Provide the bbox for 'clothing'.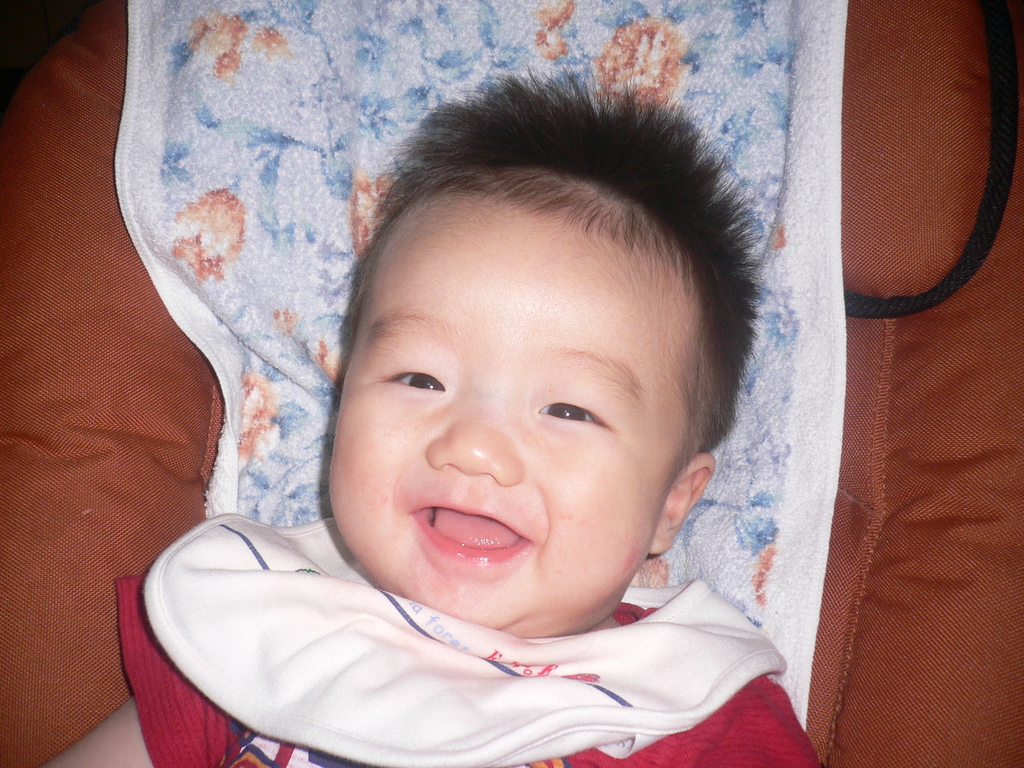
{"left": 106, "top": 513, "right": 873, "bottom": 746}.
